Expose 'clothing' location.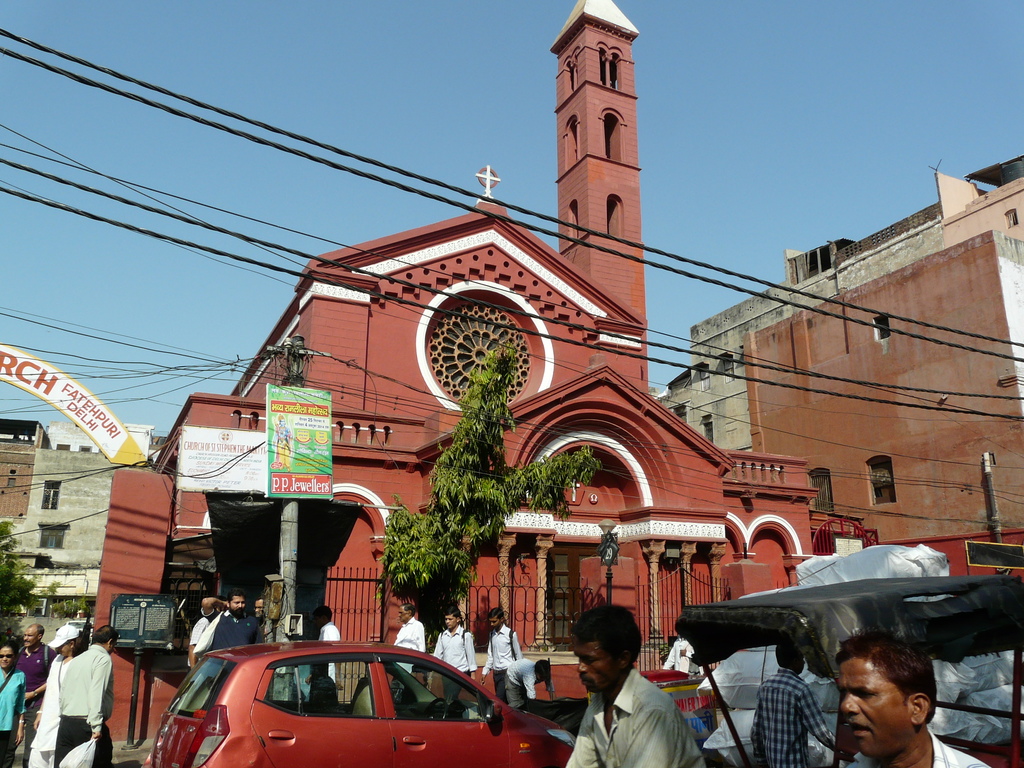
Exposed at x1=28 y1=651 x2=74 y2=766.
